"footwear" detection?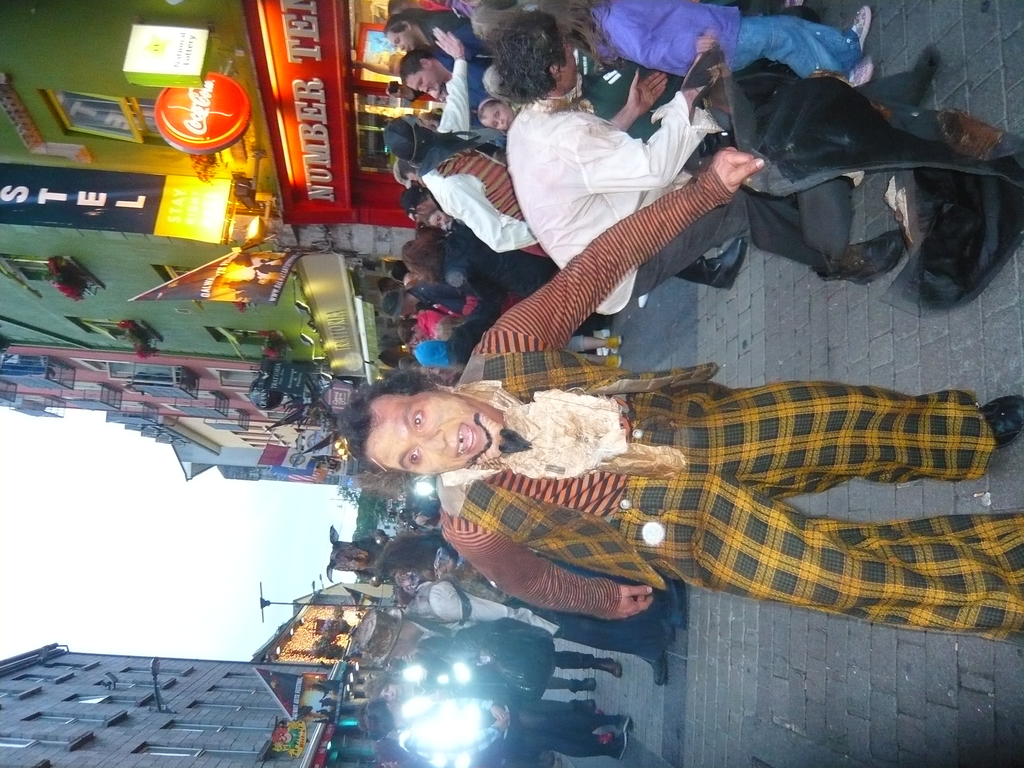
573 677 599 692
